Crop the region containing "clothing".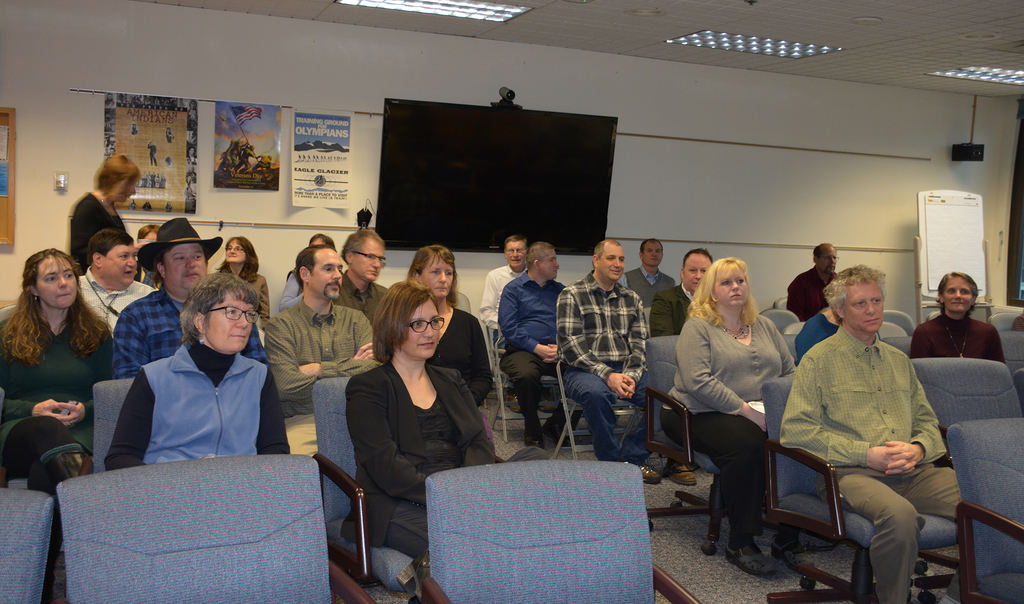
Crop region: select_region(565, 278, 676, 453).
